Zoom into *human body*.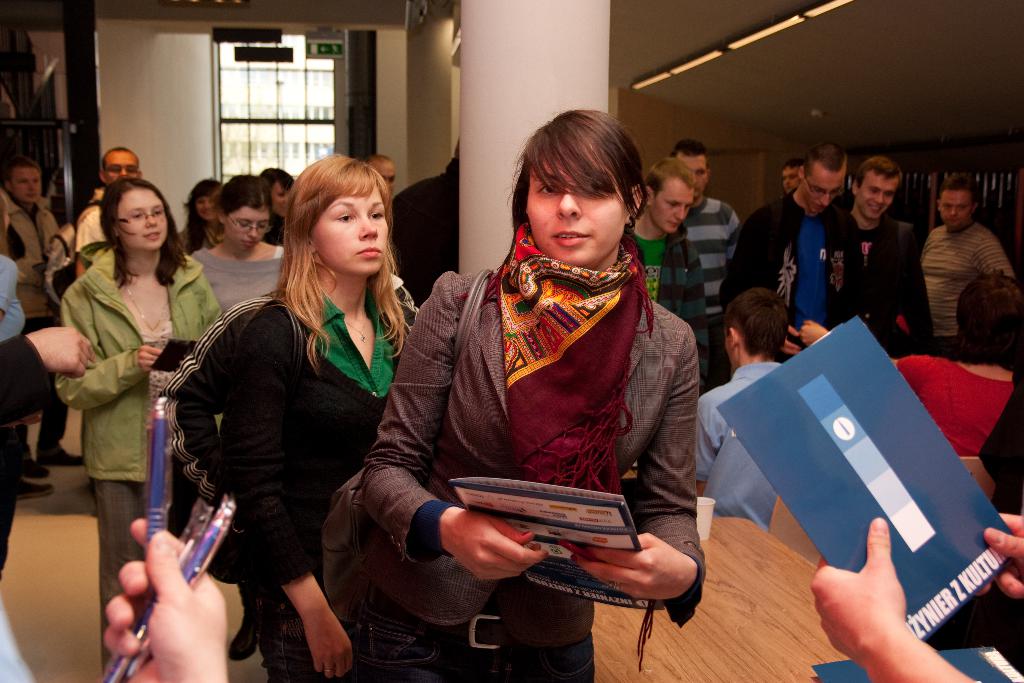
Zoom target: bbox=[56, 170, 220, 682].
